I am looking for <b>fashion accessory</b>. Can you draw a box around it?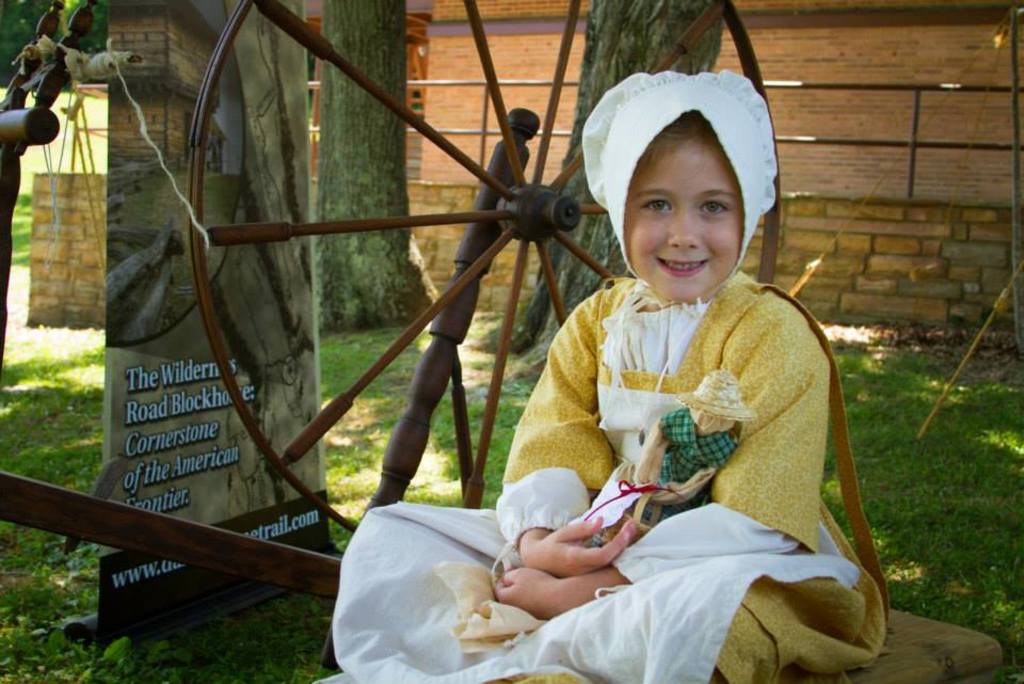
Sure, the bounding box is {"x1": 587, "y1": 479, "x2": 656, "y2": 515}.
